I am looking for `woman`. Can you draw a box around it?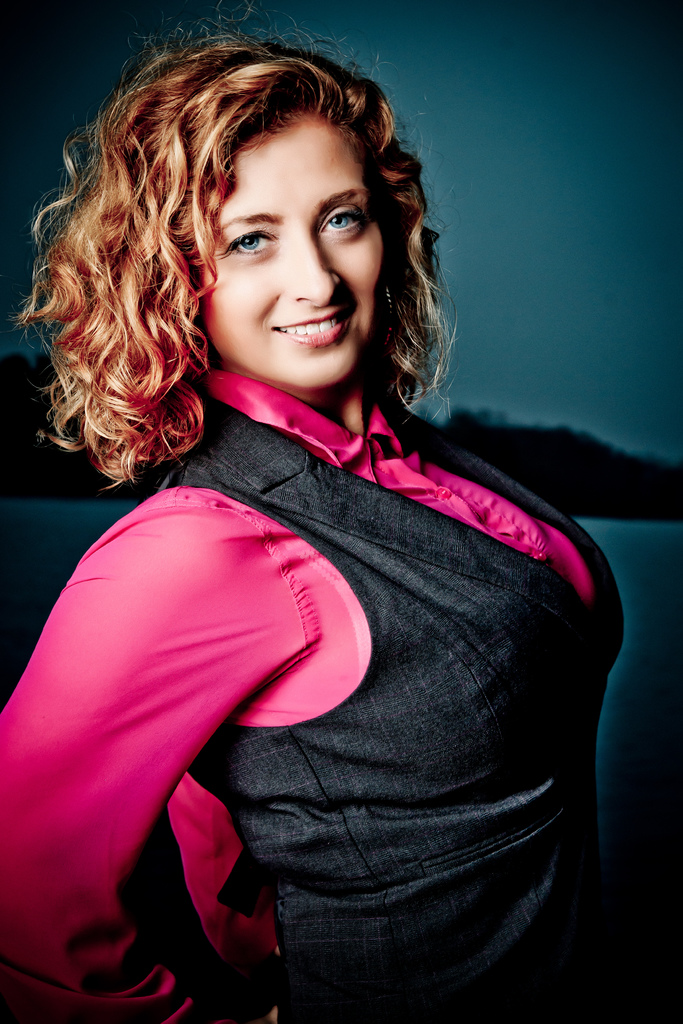
Sure, the bounding box is Rect(0, 0, 634, 1023).
